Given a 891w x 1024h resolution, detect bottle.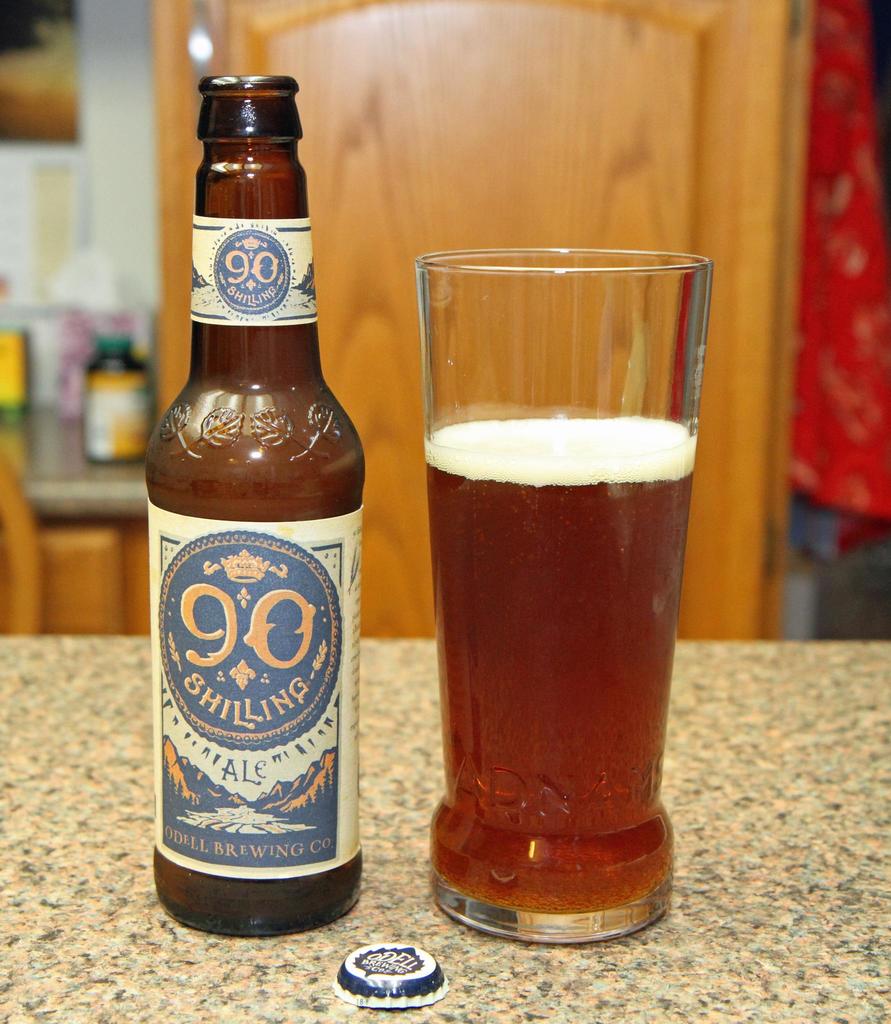
x1=136, y1=71, x2=376, y2=940.
